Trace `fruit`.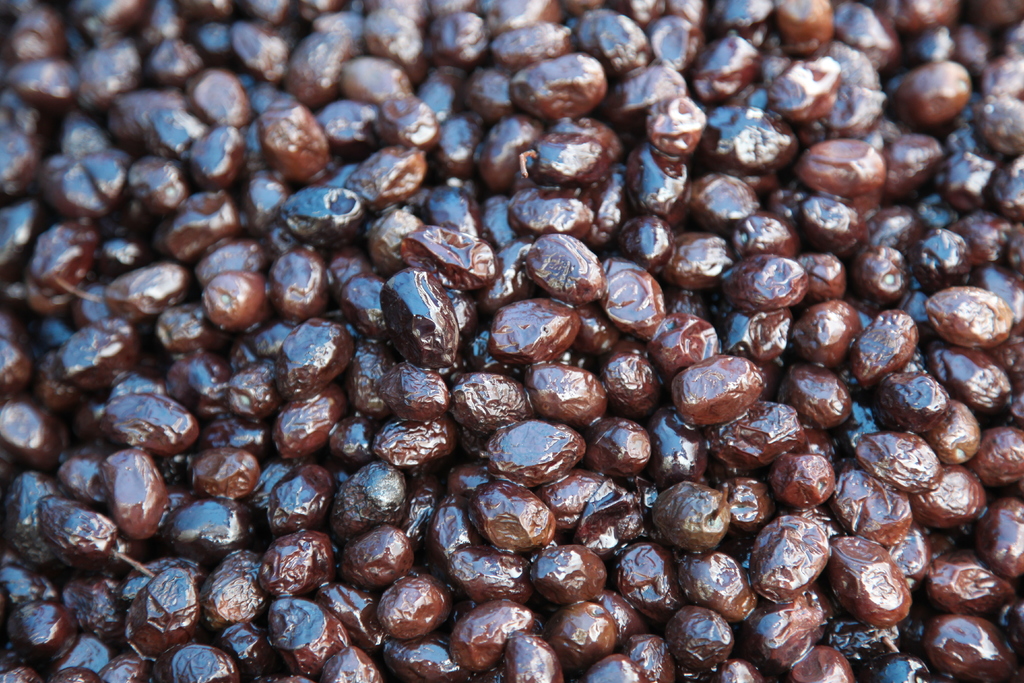
Traced to {"left": 358, "top": 582, "right": 445, "bottom": 655}.
